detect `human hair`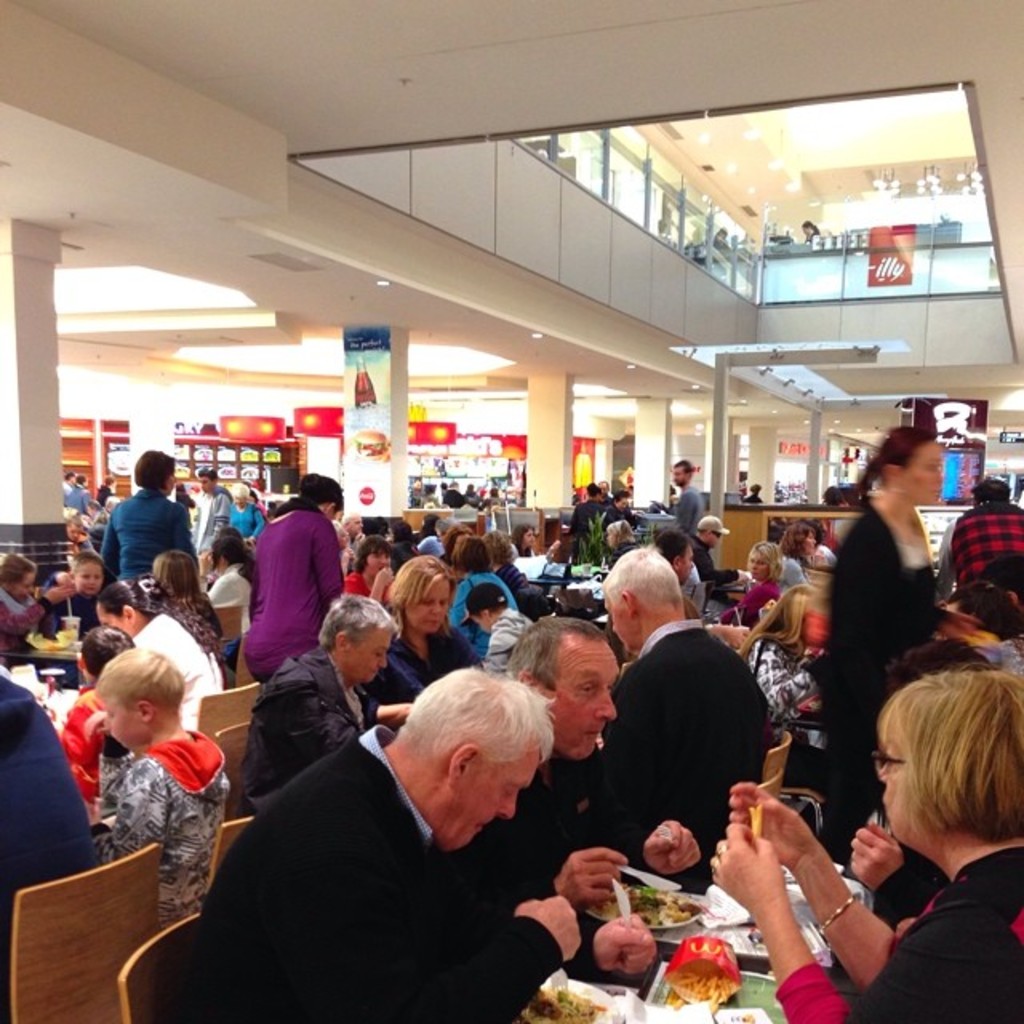
x1=67, y1=550, x2=106, y2=582
